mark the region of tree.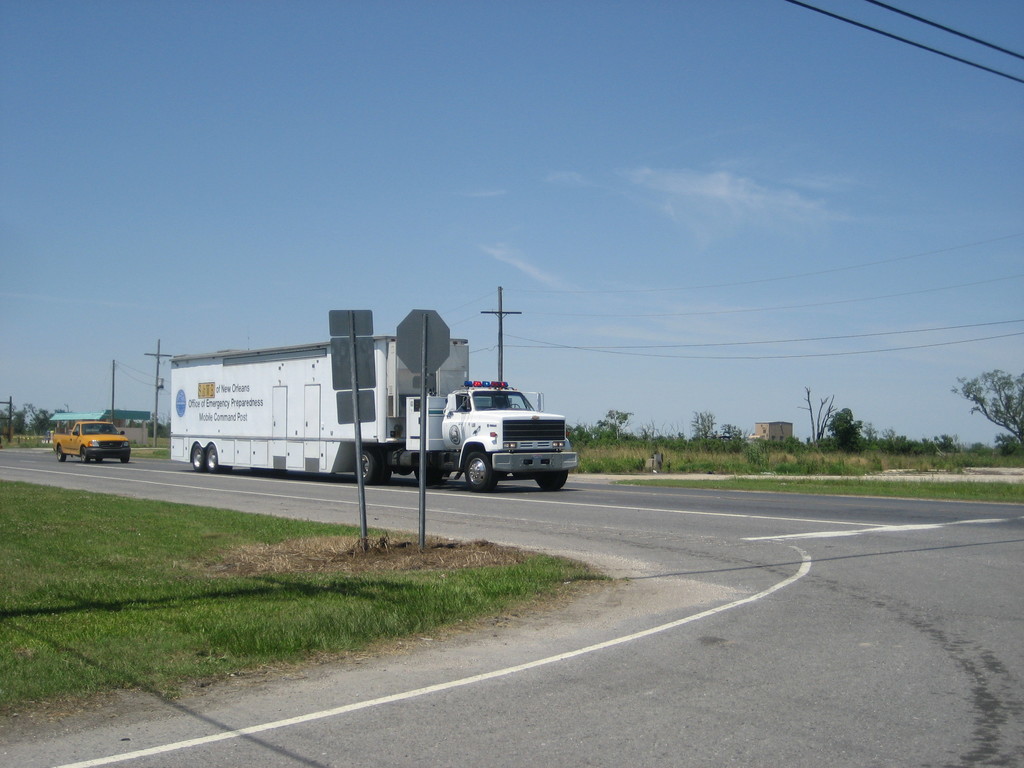
Region: [568,408,643,458].
